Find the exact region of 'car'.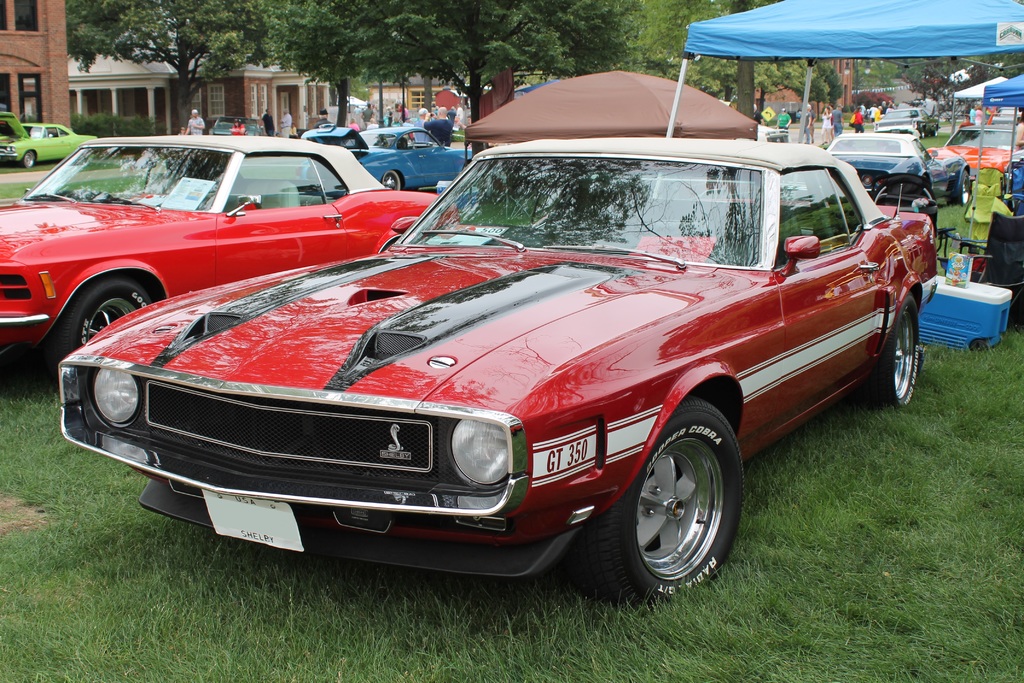
Exact region: [x1=86, y1=108, x2=912, y2=603].
